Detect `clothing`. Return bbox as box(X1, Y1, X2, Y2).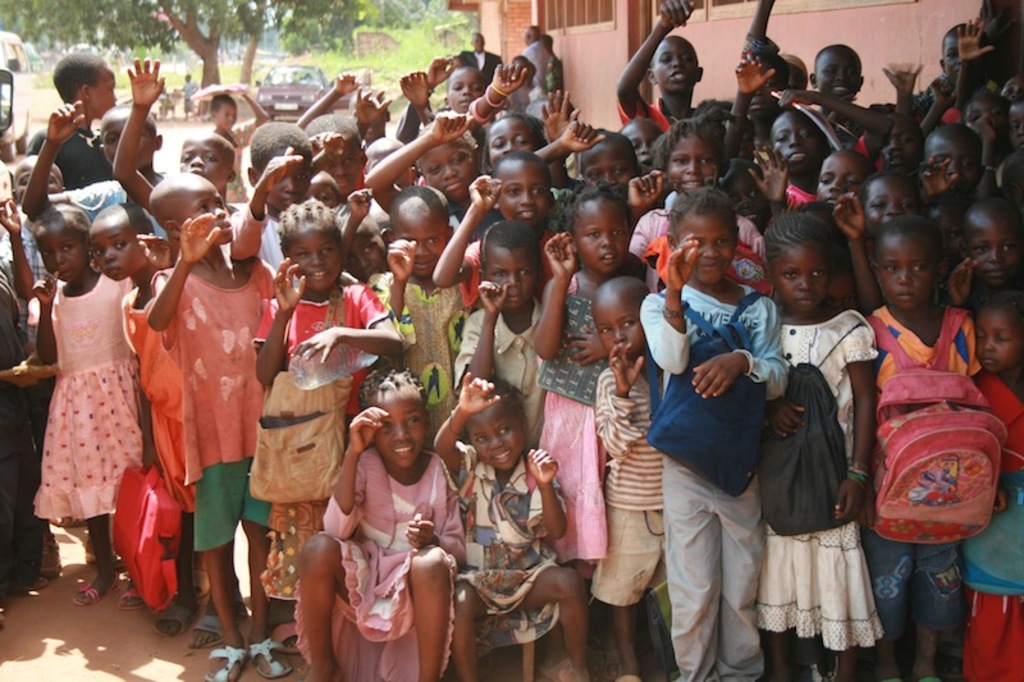
box(856, 275, 978, 681).
